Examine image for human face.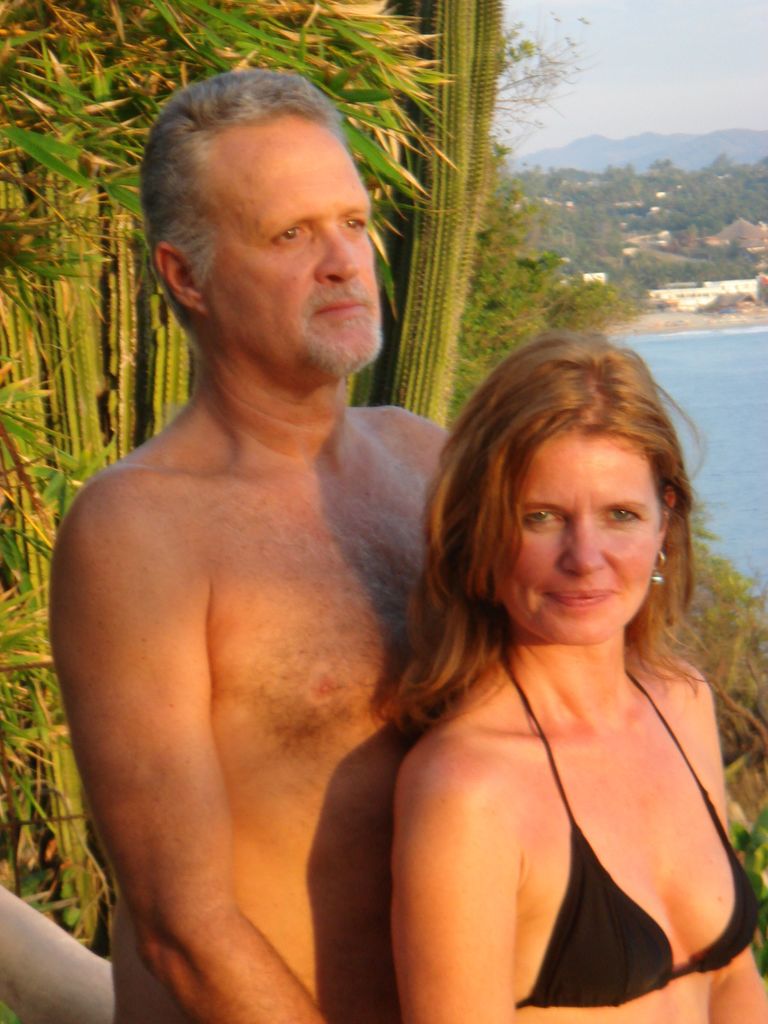
Examination result: BBox(497, 428, 667, 652).
